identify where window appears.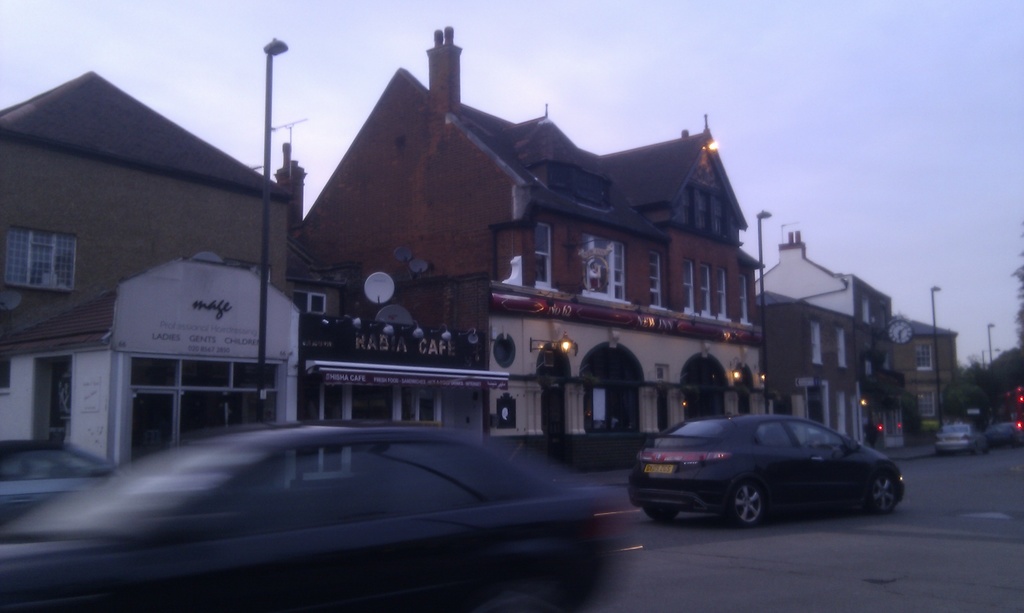
Appears at bbox=[689, 196, 693, 236].
